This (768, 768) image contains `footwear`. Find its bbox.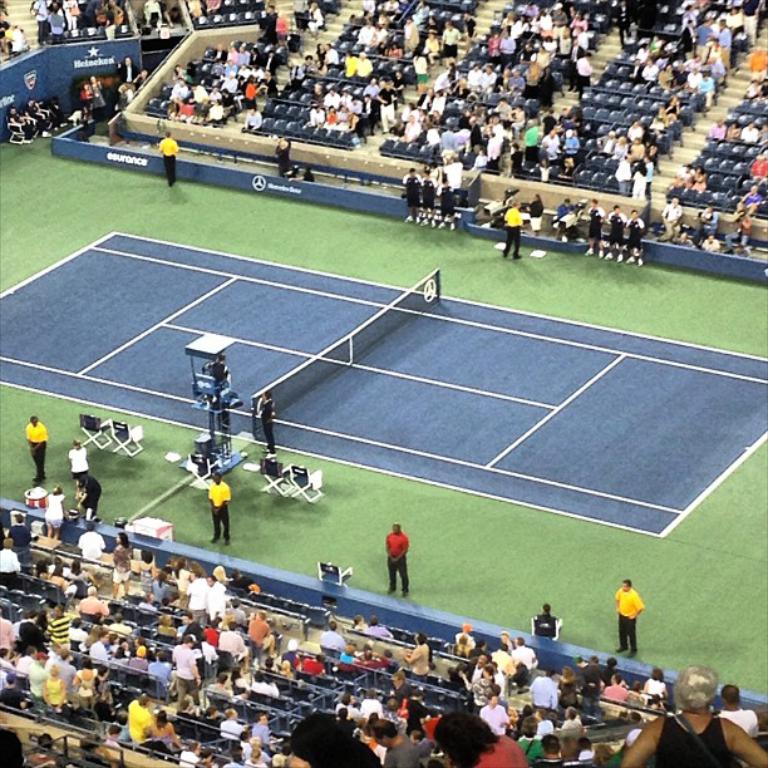
left=432, top=220, right=438, bottom=226.
